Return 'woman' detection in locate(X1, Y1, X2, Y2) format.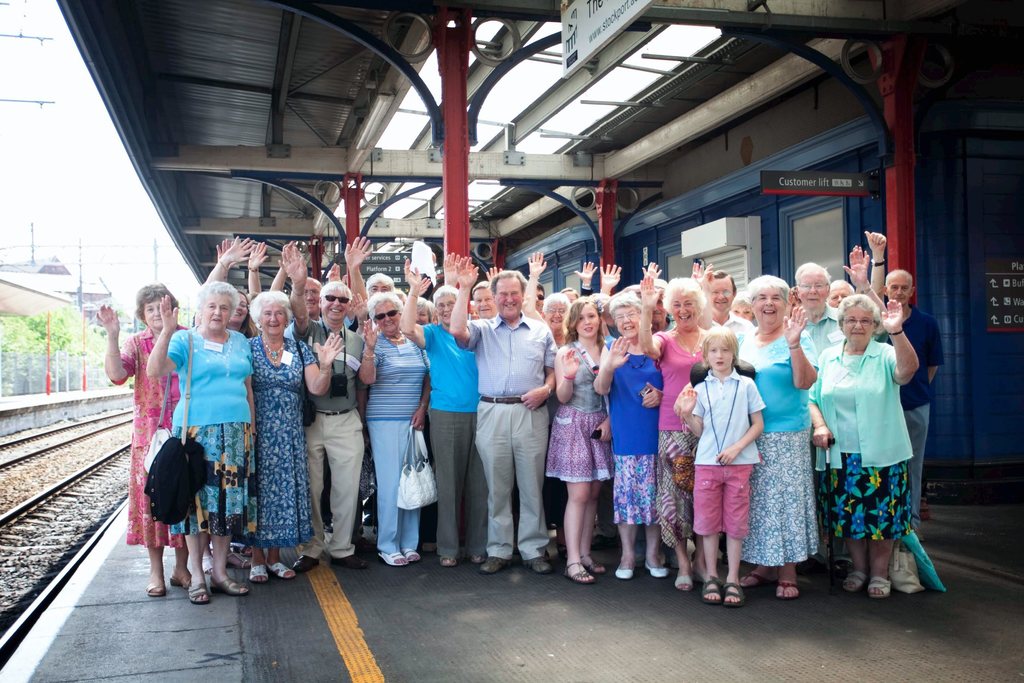
locate(804, 290, 936, 545).
